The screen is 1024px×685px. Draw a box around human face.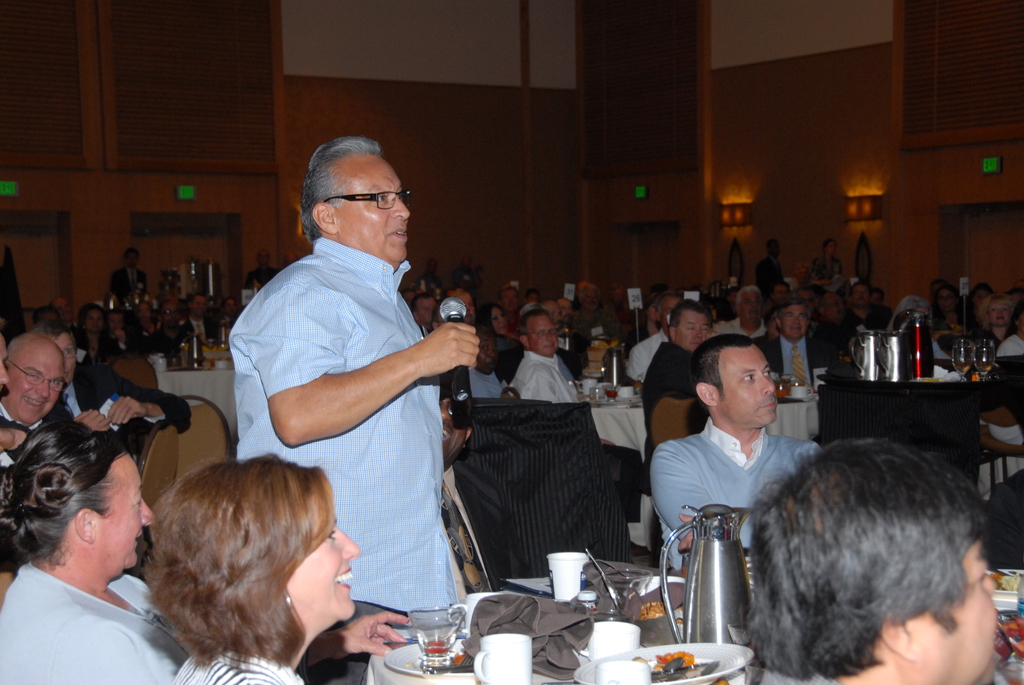
<region>93, 439, 154, 572</region>.
